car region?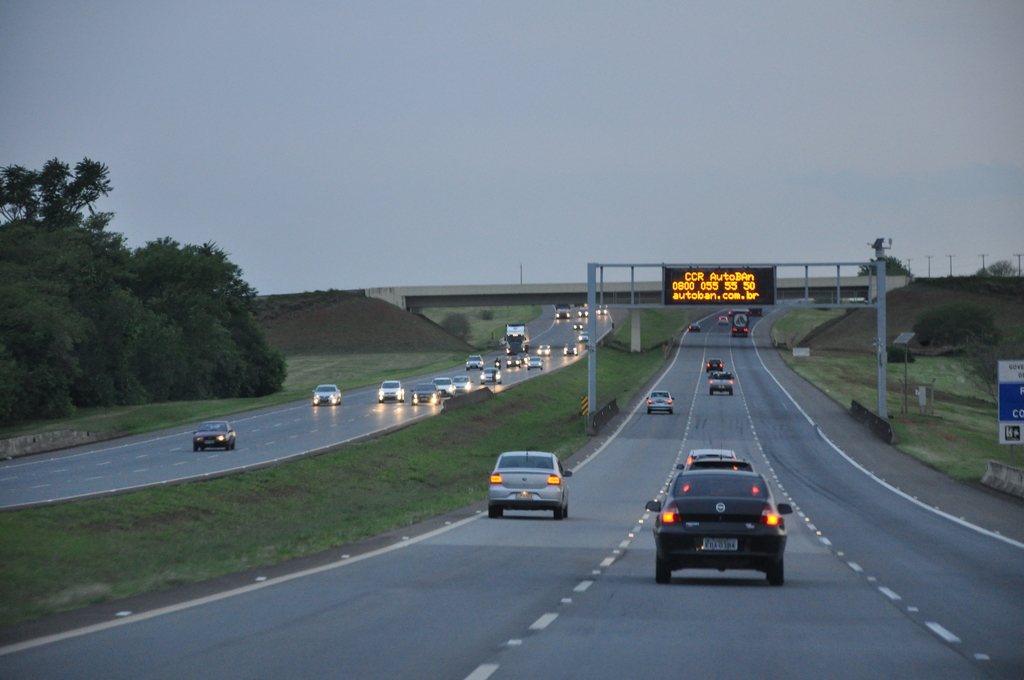
307/385/344/410
